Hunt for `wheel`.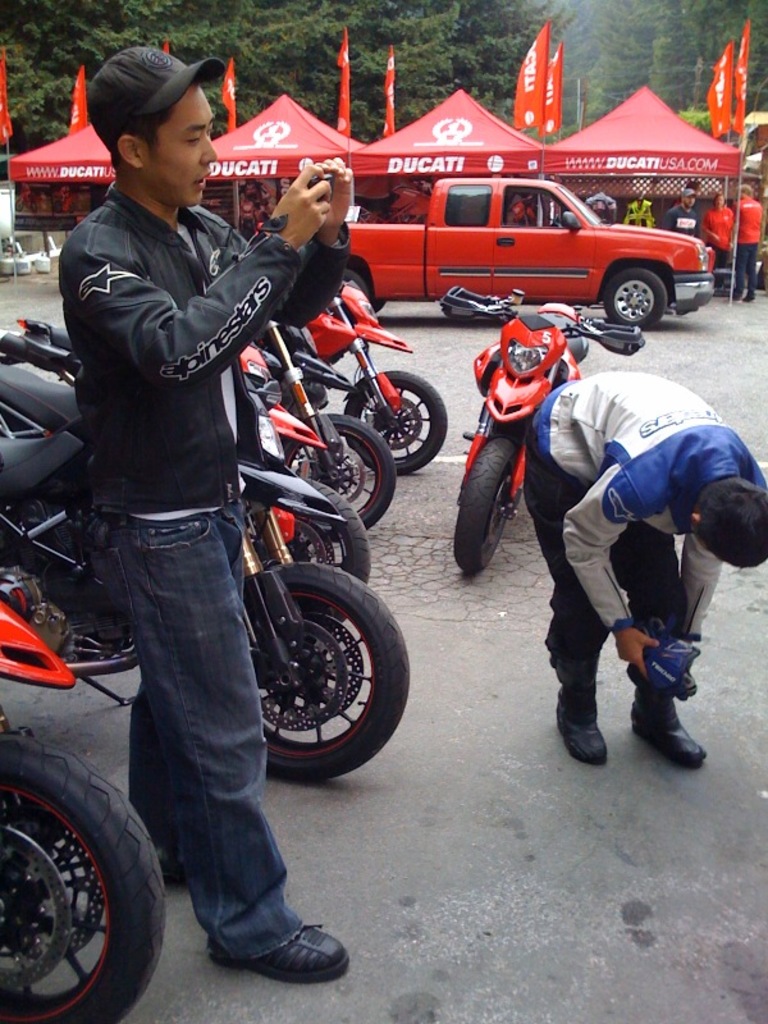
Hunted down at [x1=283, y1=412, x2=396, y2=540].
